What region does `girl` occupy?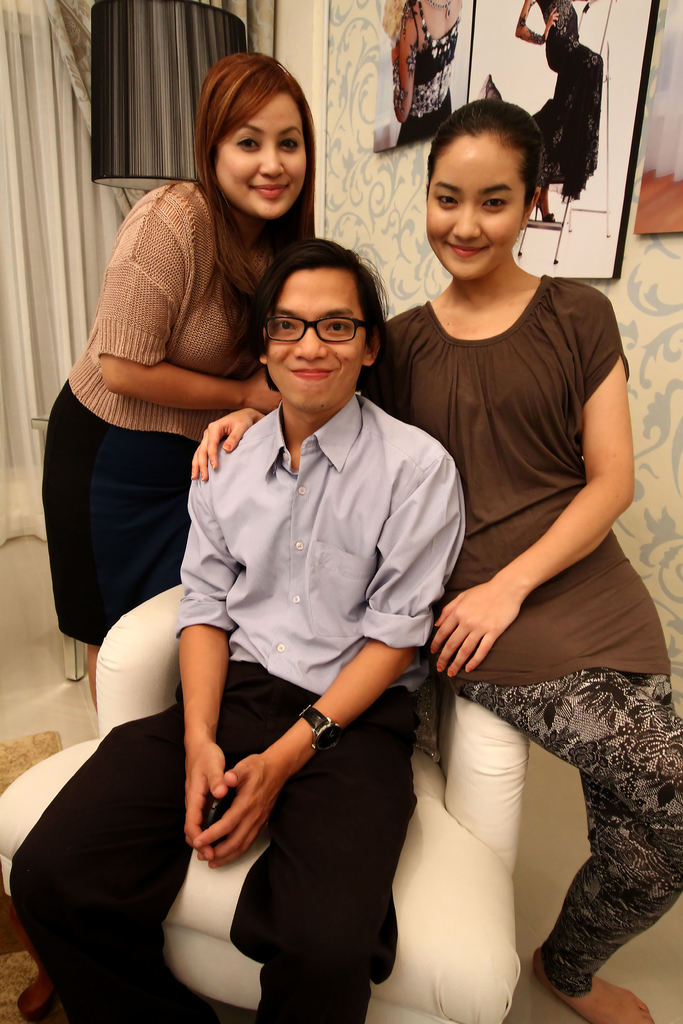
box=[42, 48, 317, 705].
